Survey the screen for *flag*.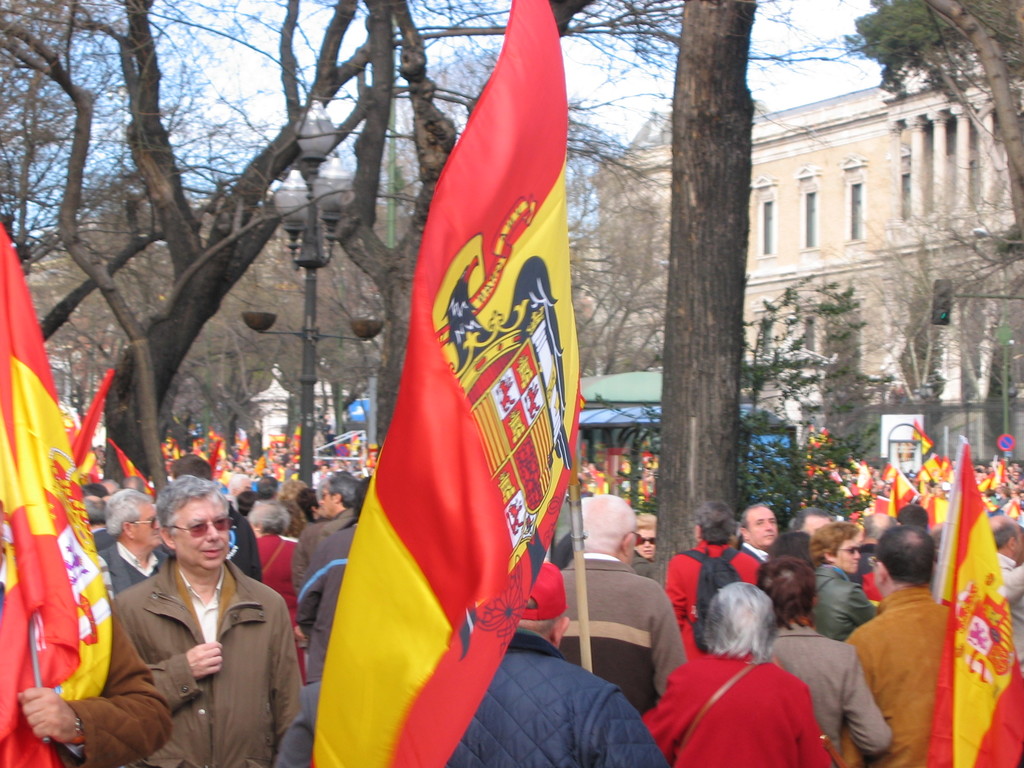
Survey found: pyautogui.locateOnScreen(209, 431, 221, 442).
